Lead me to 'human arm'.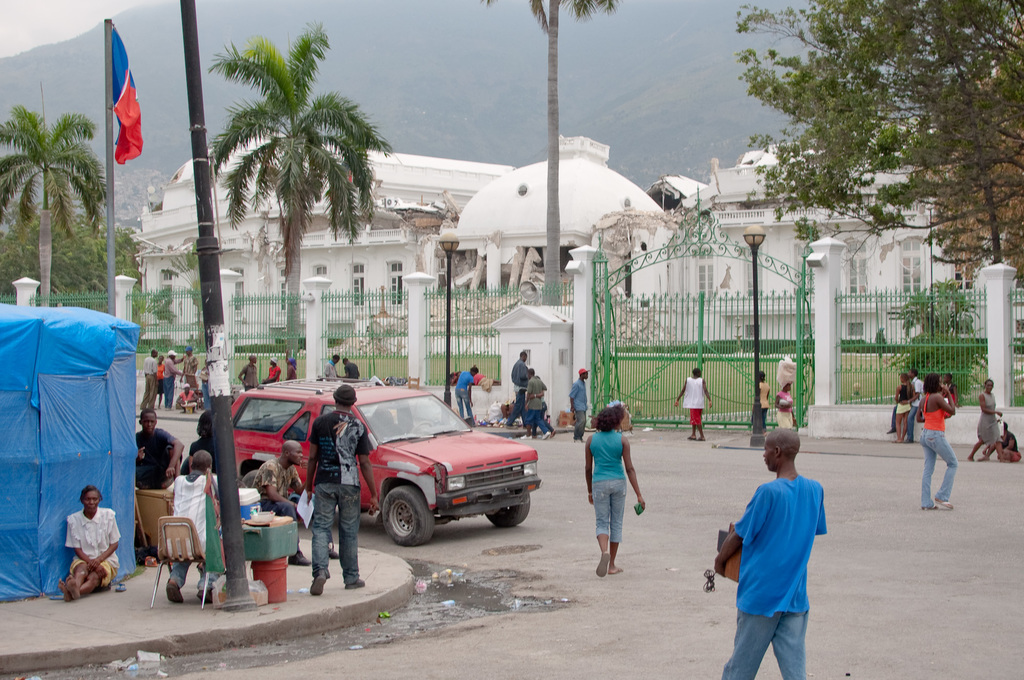
Lead to left=292, top=458, right=310, bottom=492.
